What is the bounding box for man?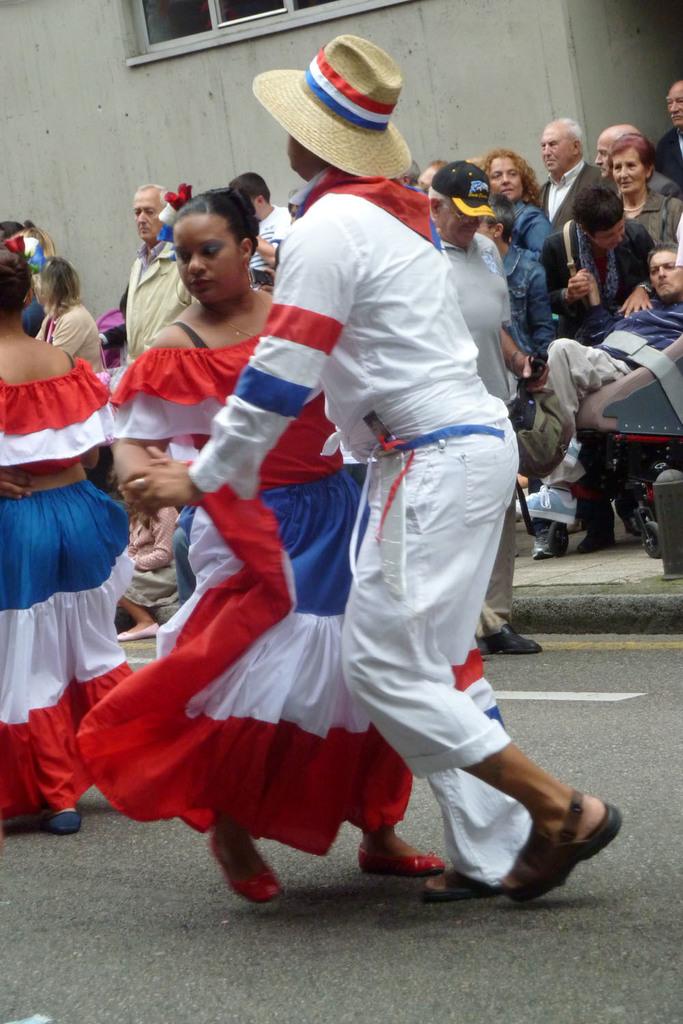
(x1=594, y1=123, x2=678, y2=197).
